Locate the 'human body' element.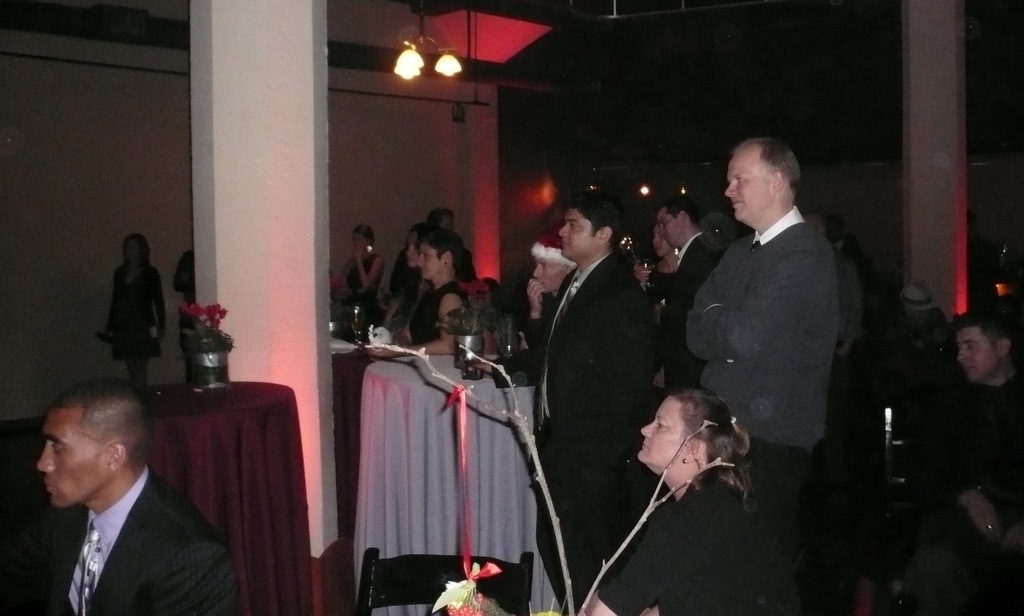
Element bbox: {"left": 683, "top": 199, "right": 846, "bottom": 526}.
